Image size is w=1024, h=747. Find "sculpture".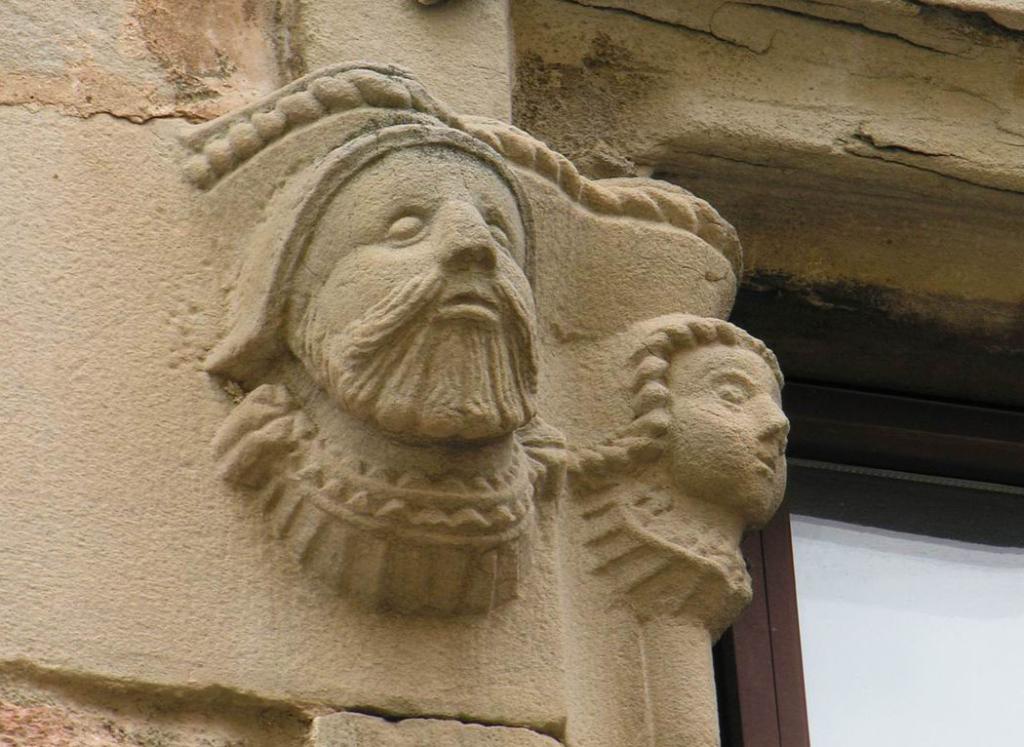
<region>576, 314, 801, 630</region>.
